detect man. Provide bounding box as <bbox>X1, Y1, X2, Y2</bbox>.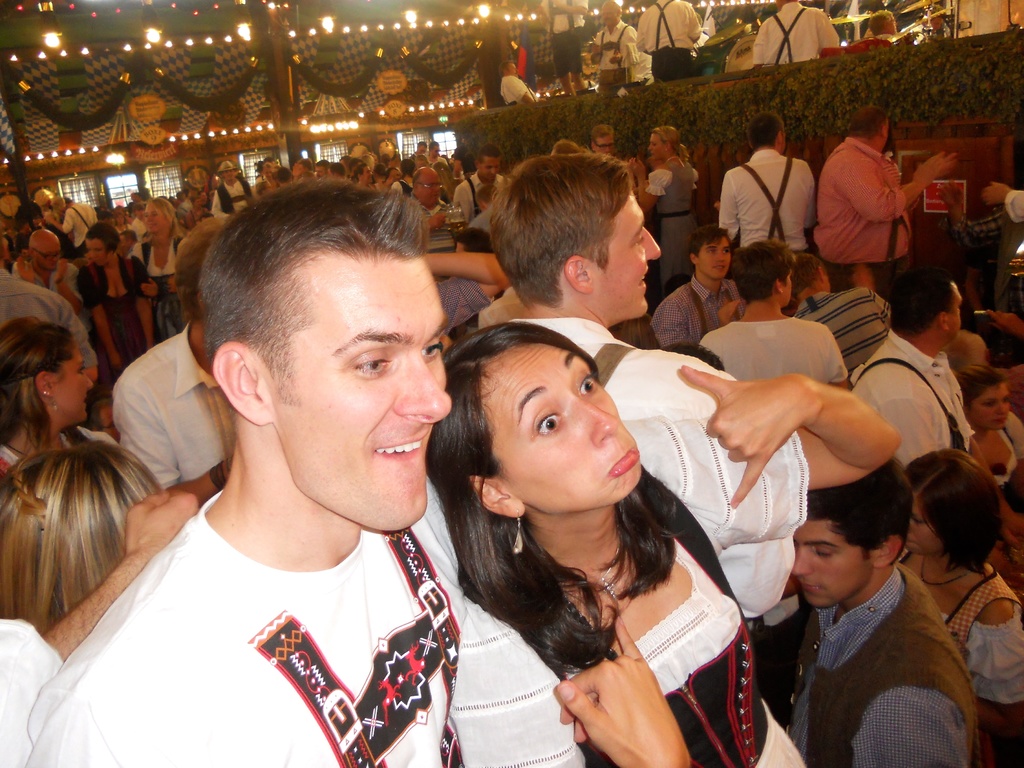
<bbox>868, 6, 904, 43</bbox>.
